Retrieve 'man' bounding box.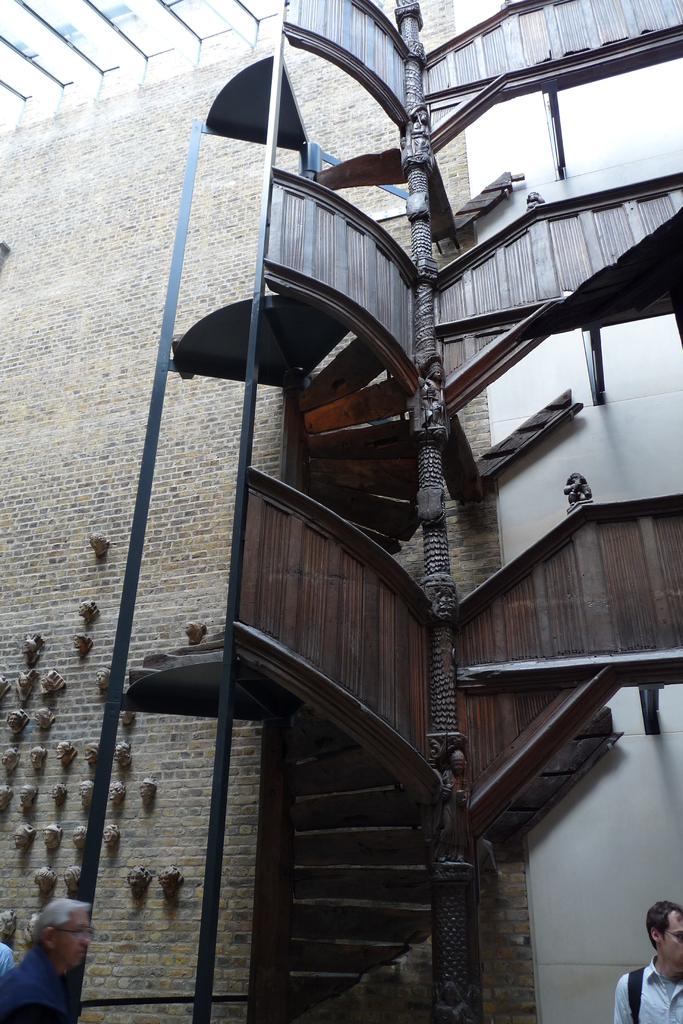
Bounding box: (0, 897, 99, 1016).
